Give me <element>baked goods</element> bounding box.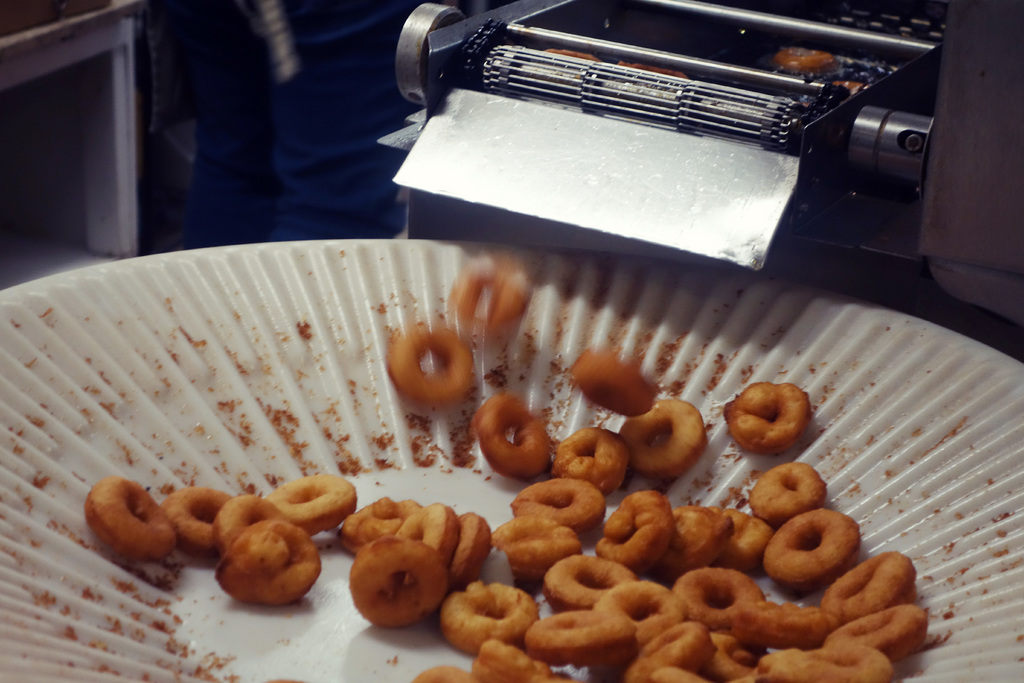
x1=472, y1=636, x2=584, y2=682.
